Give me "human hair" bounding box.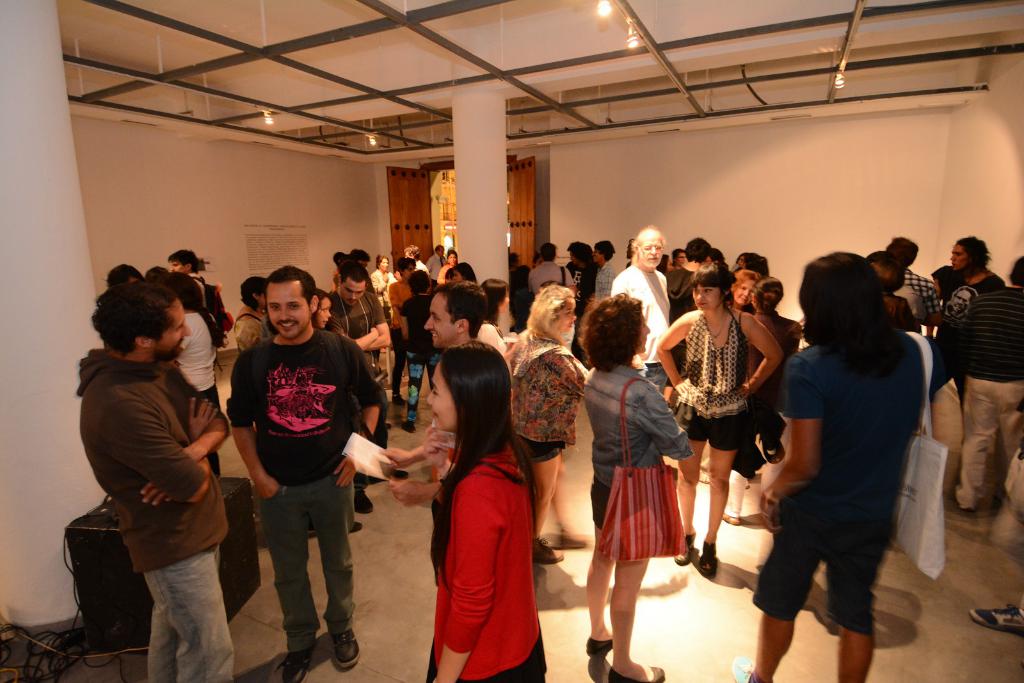
box=[541, 240, 559, 262].
